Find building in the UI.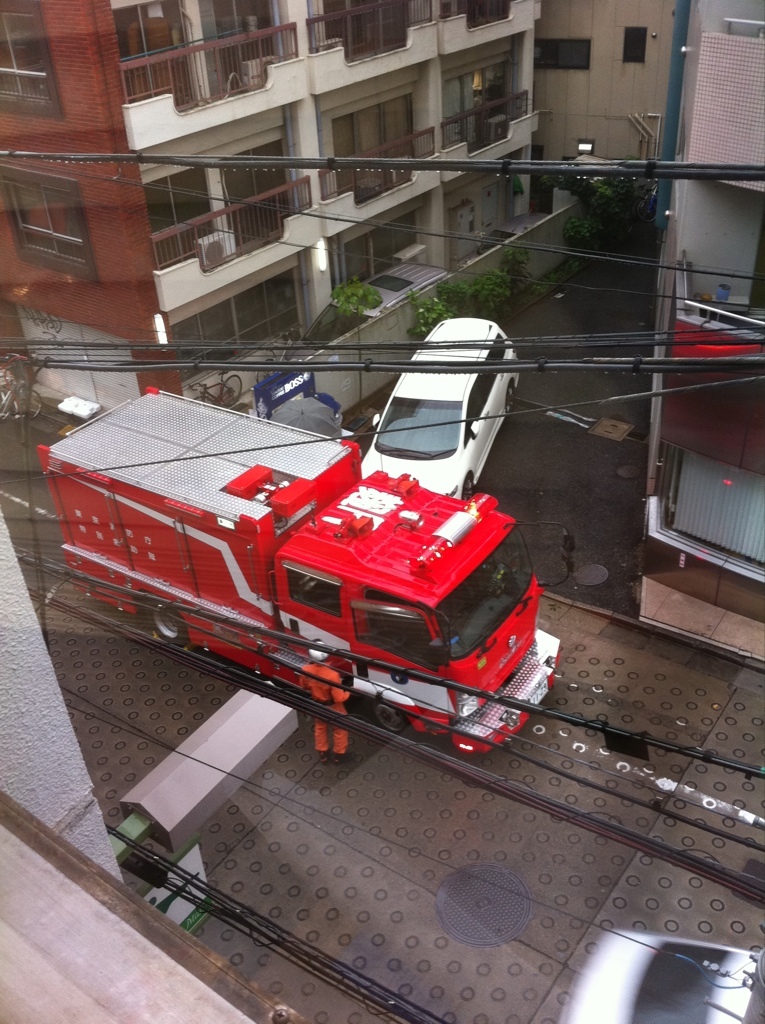
UI element at bbox(0, 0, 538, 379).
